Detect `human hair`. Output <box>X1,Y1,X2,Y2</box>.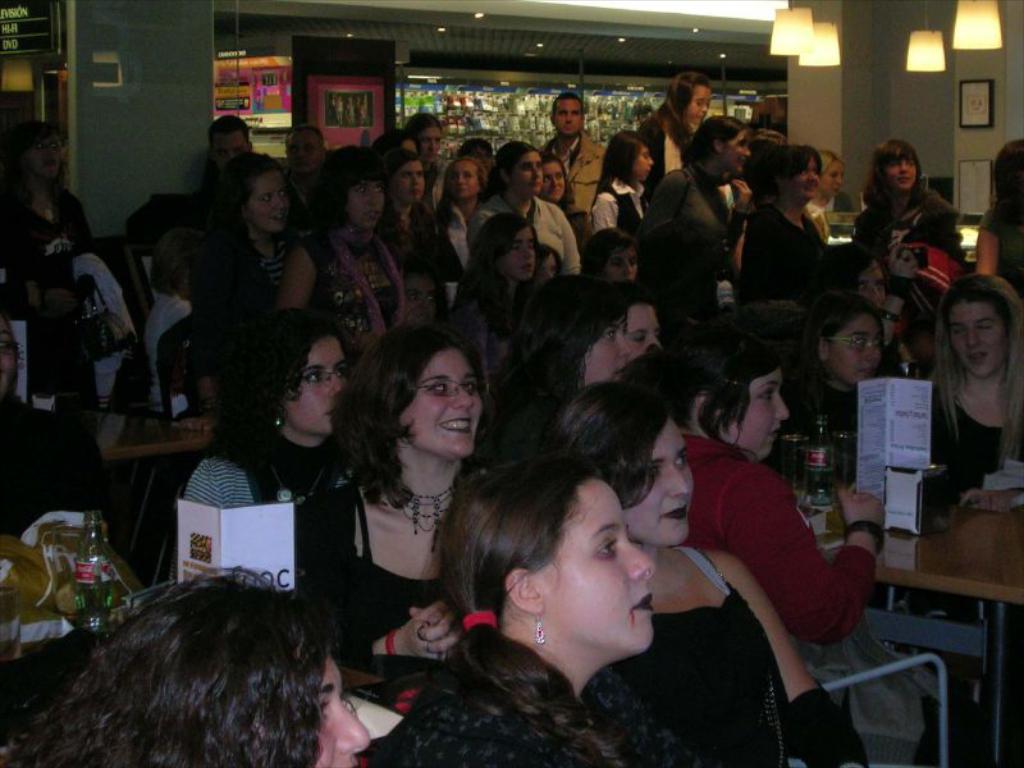
<box>223,155,280,260</box>.
